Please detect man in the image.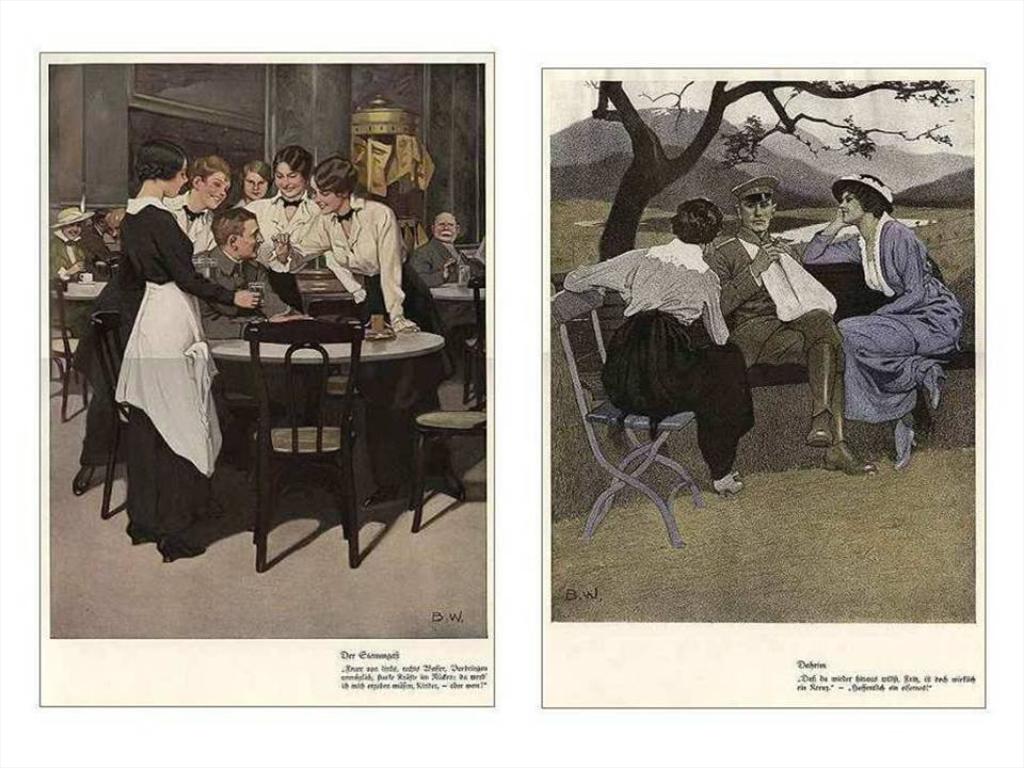
[41, 201, 98, 287].
